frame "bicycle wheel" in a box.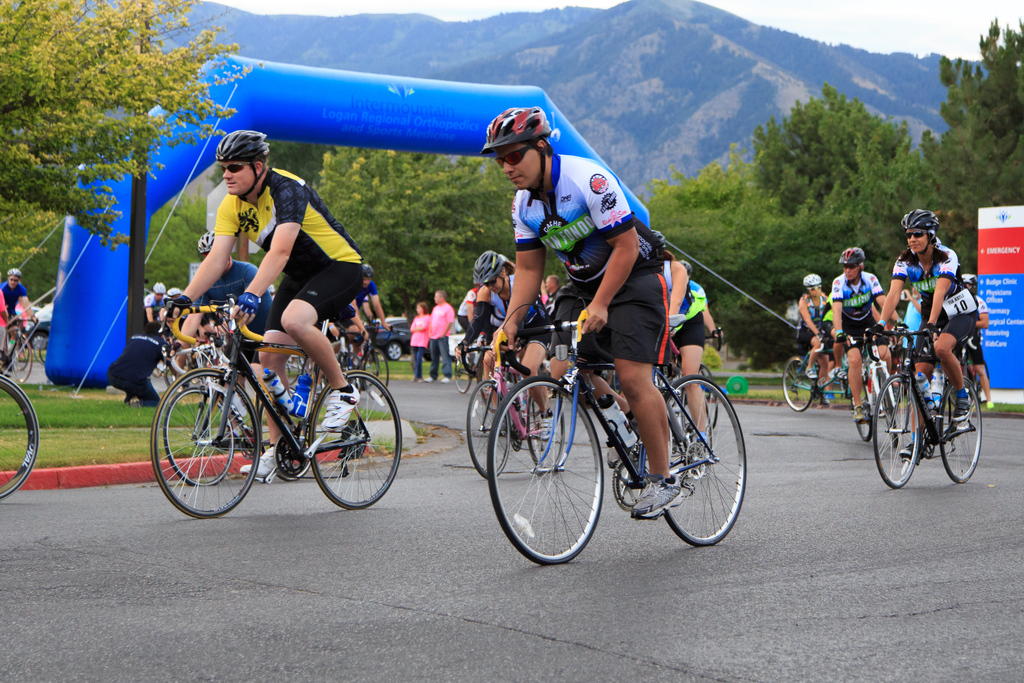
<bbox>781, 358, 813, 412</bbox>.
